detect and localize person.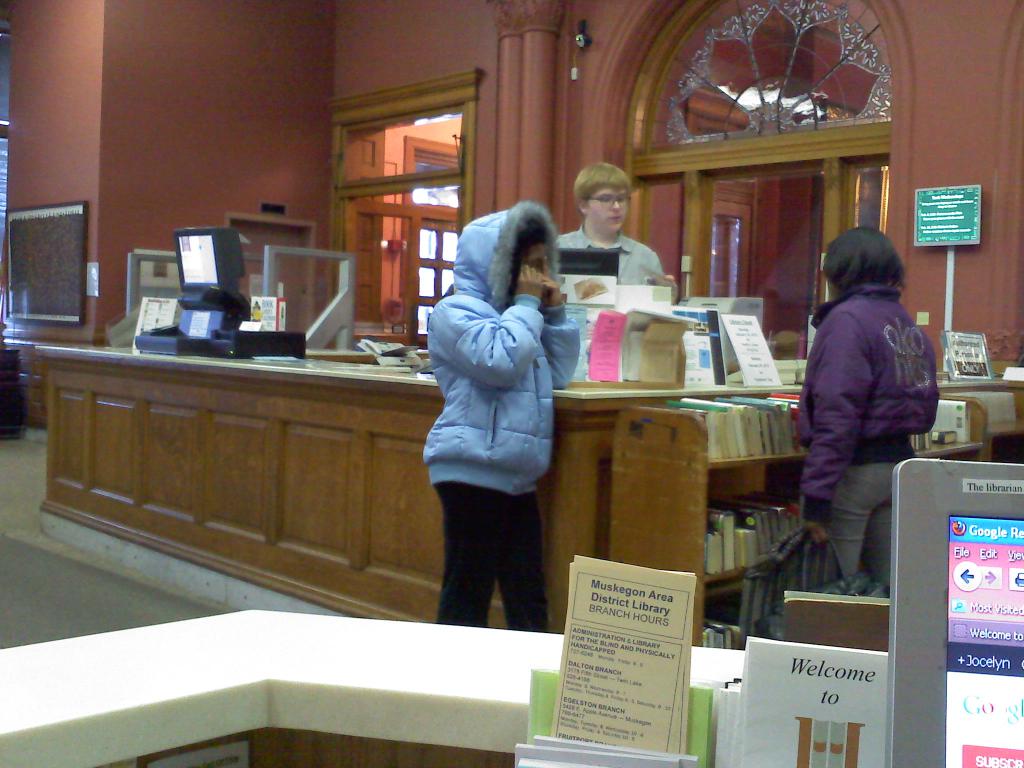
Localized at box(422, 193, 583, 632).
